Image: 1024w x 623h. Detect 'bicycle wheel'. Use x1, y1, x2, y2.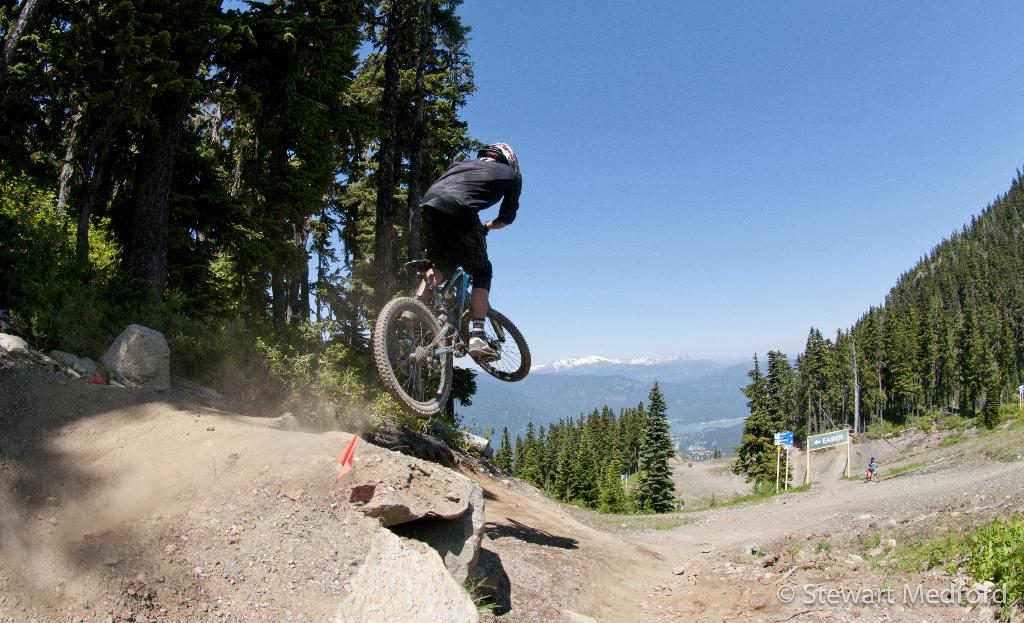
377, 285, 474, 418.
